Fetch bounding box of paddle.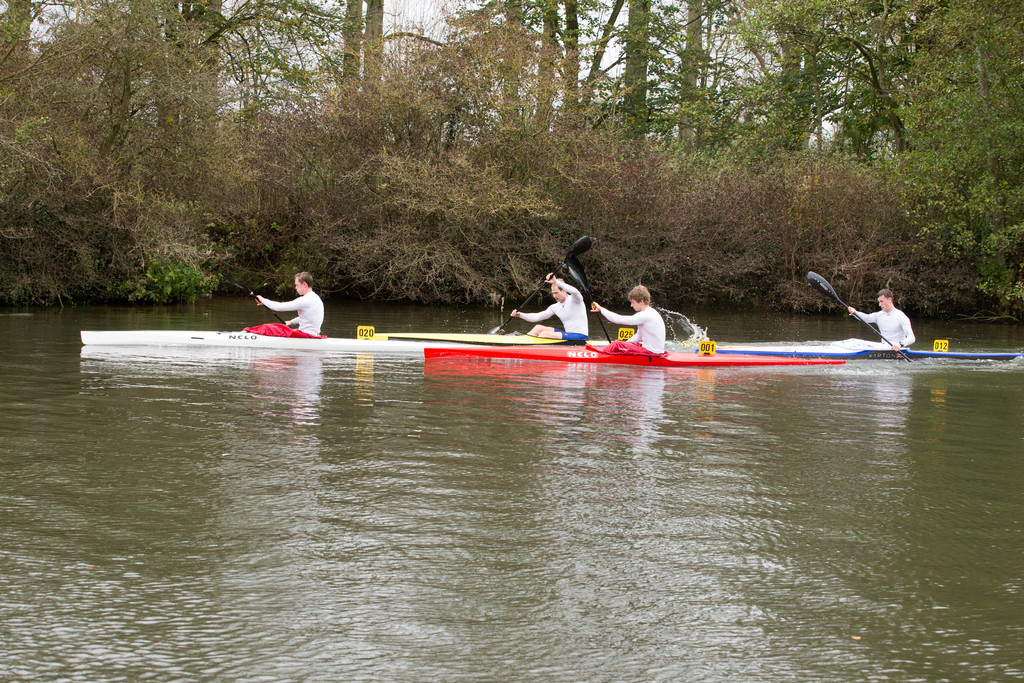
Bbox: box=[250, 288, 291, 329].
